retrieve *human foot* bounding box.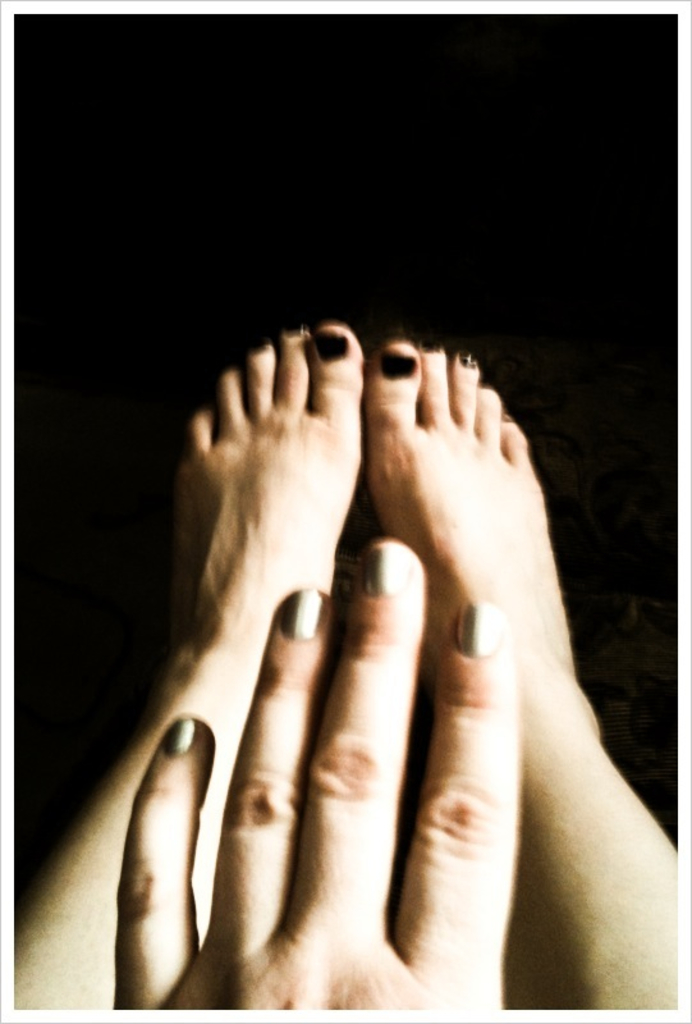
Bounding box: [x1=361, y1=338, x2=594, y2=841].
